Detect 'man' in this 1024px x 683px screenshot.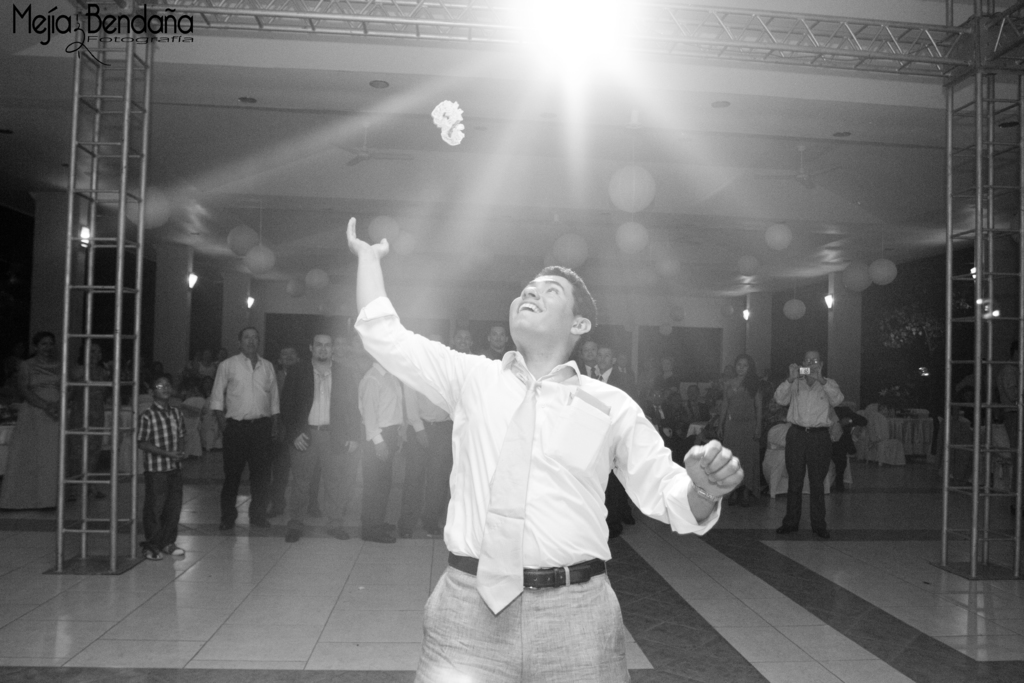
Detection: select_region(449, 325, 470, 355).
